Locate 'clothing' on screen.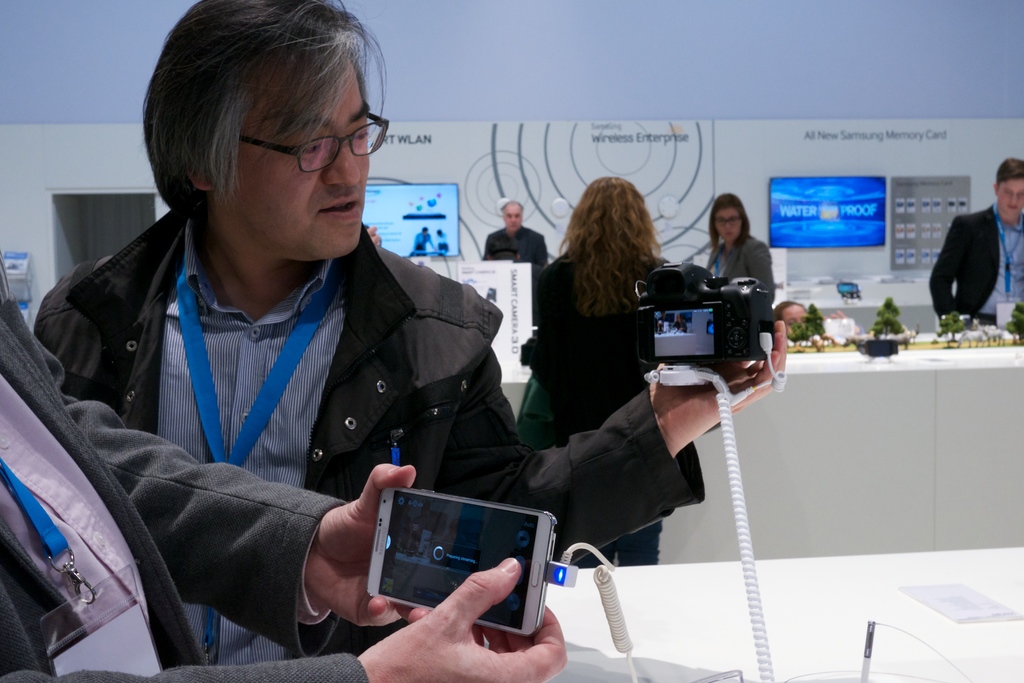
On screen at <bbox>532, 251, 680, 570</bbox>.
